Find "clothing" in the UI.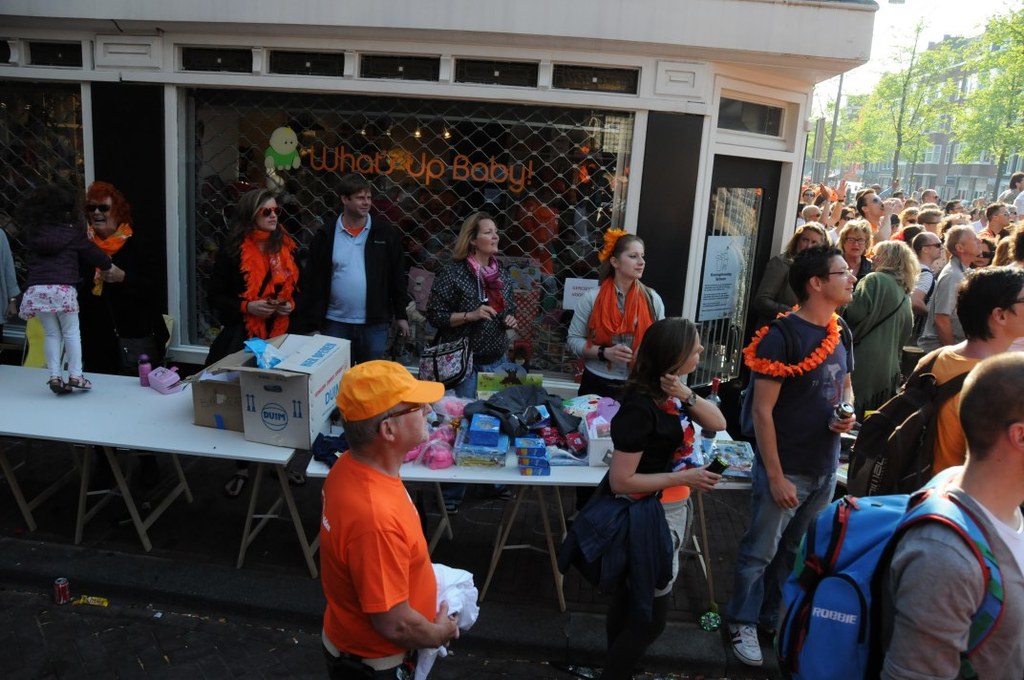
UI element at <region>561, 279, 667, 414</region>.
